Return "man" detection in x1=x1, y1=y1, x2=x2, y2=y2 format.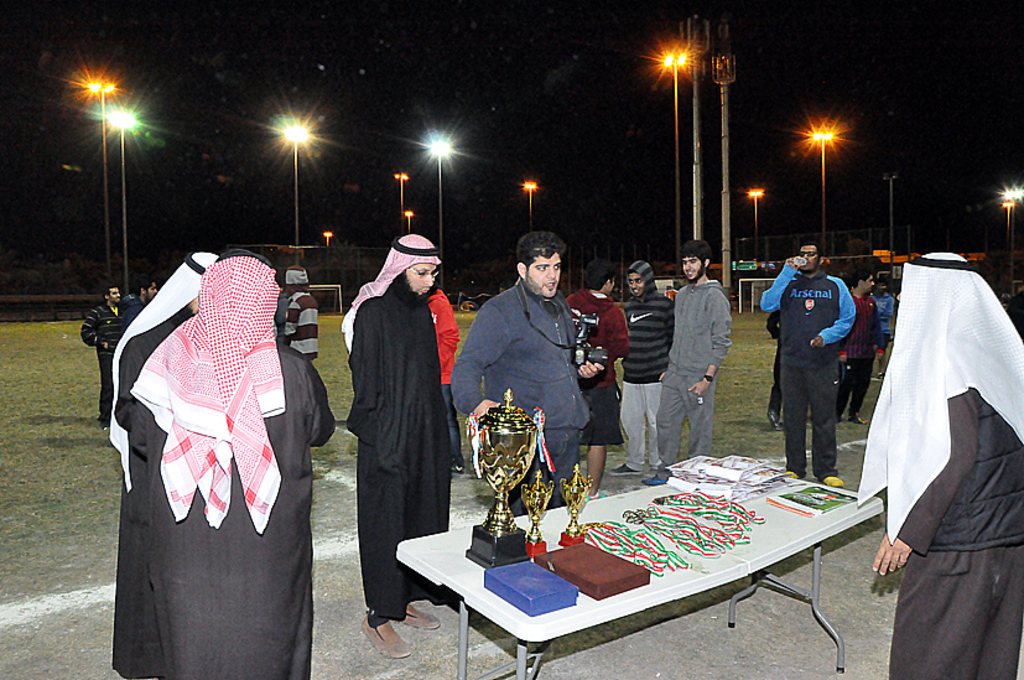
x1=463, y1=238, x2=615, y2=479.
